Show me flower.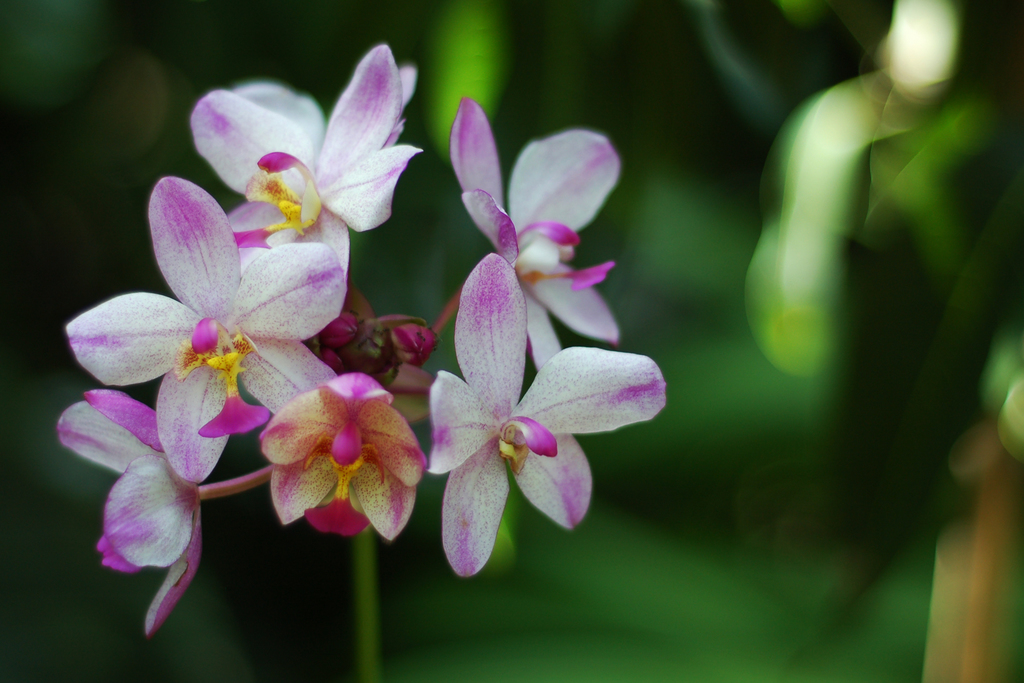
flower is here: <region>271, 367, 435, 548</region>.
